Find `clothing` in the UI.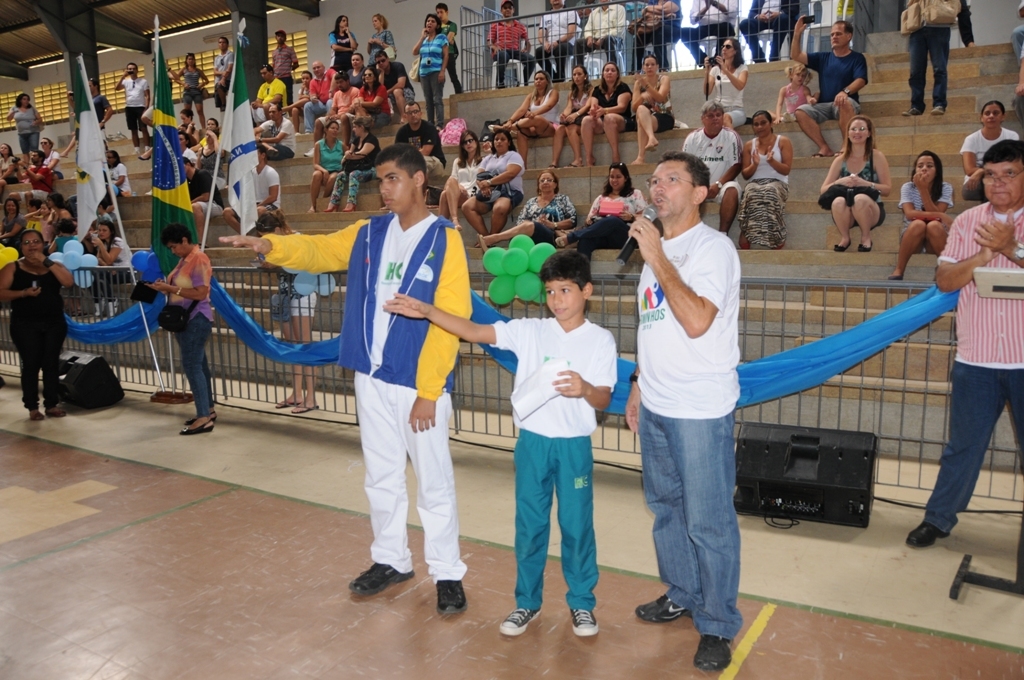
UI element at locate(679, 129, 740, 199).
